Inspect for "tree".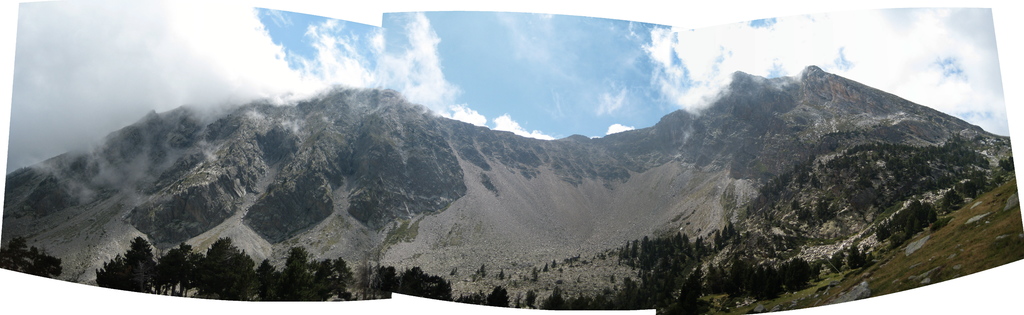
Inspection: bbox=[205, 237, 246, 297].
